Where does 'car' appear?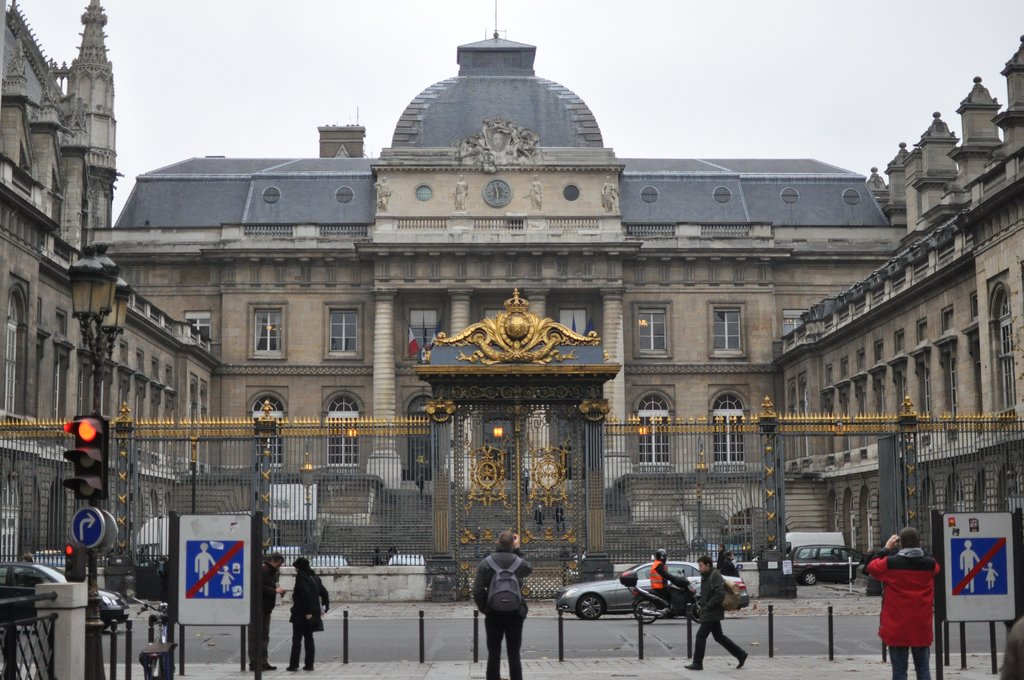
Appears at 789:536:856:590.
